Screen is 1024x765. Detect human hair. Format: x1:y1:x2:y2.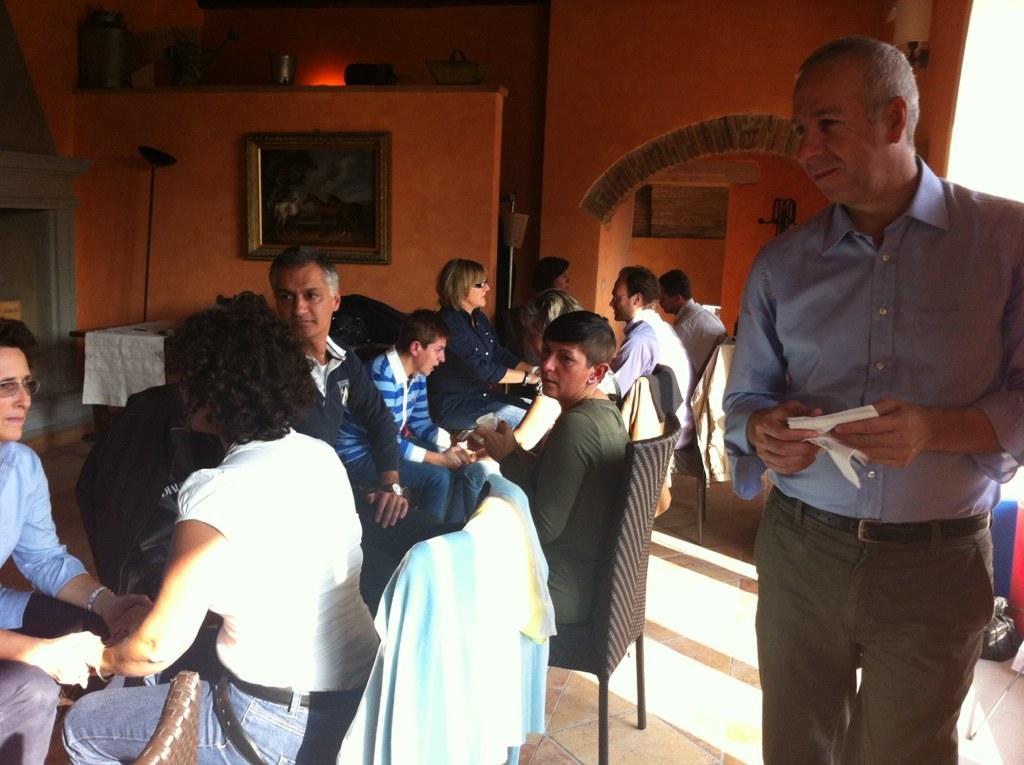
653:268:691:296.
